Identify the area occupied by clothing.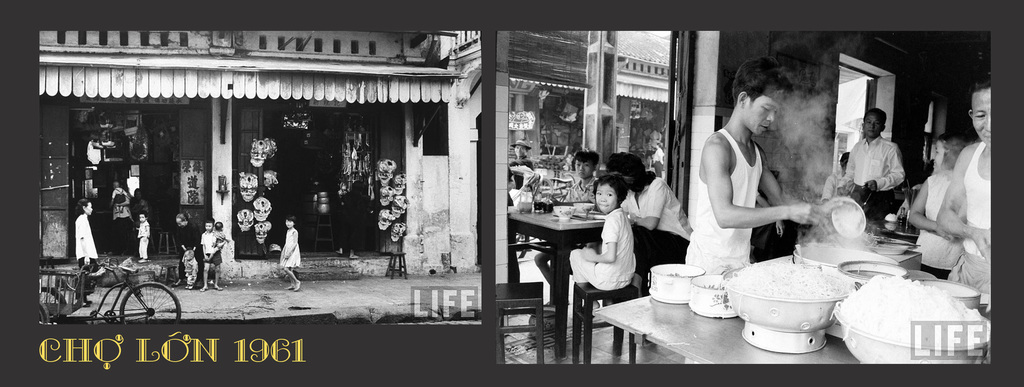
Area: 836 140 909 213.
